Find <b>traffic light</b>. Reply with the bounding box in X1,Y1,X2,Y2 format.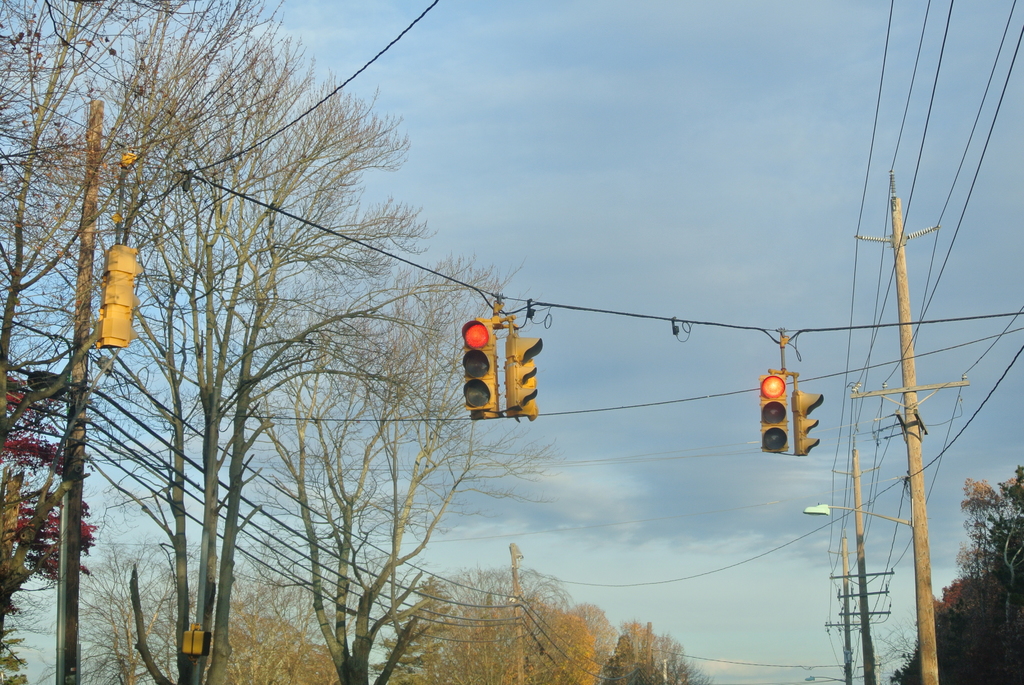
183,624,211,658.
